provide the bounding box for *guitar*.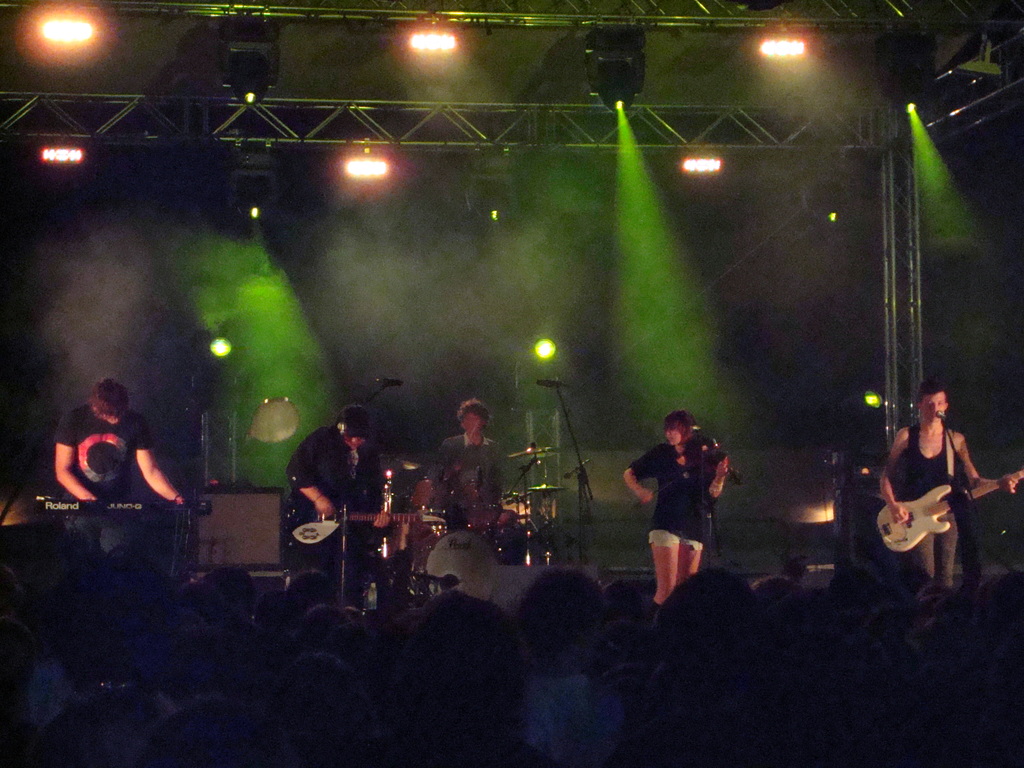
l=872, t=465, r=1023, b=549.
